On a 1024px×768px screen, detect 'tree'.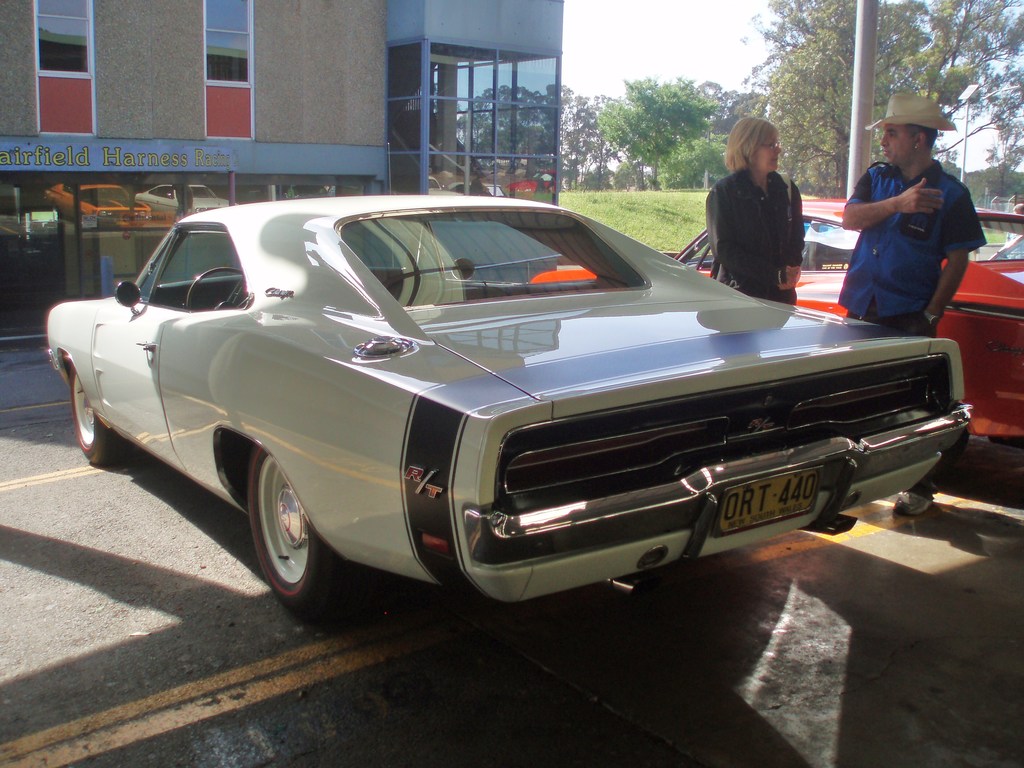
{"left": 737, "top": 0, "right": 1023, "bottom": 209}.
